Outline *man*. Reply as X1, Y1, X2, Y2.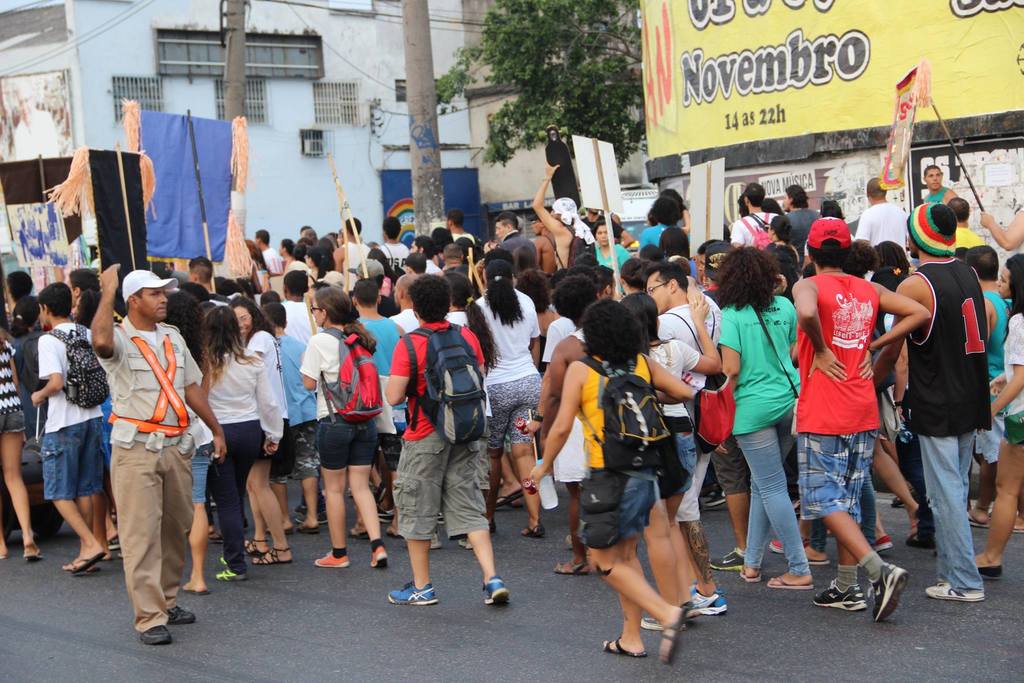
915, 161, 965, 236.
